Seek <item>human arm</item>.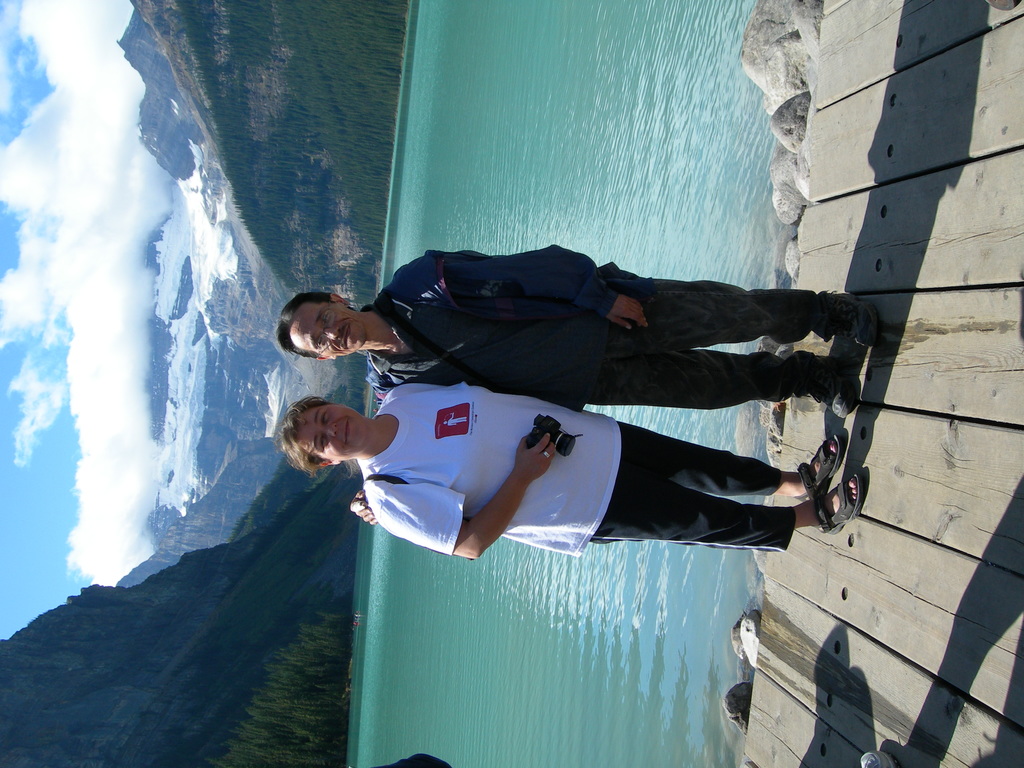
(364, 428, 556, 556).
